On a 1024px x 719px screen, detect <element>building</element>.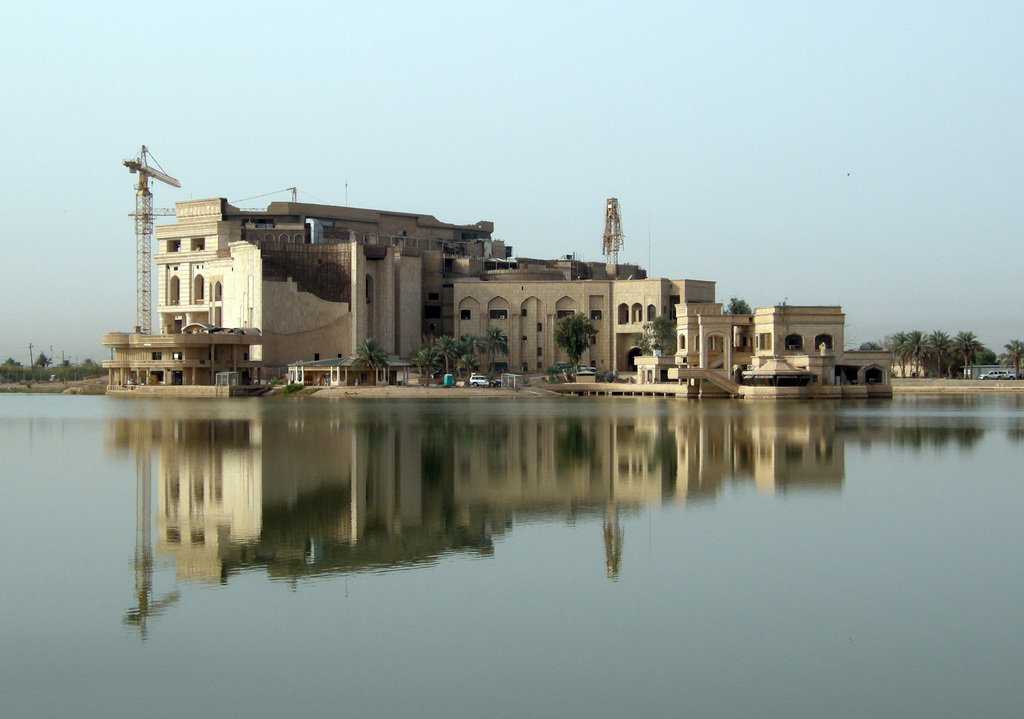
crop(153, 189, 481, 386).
